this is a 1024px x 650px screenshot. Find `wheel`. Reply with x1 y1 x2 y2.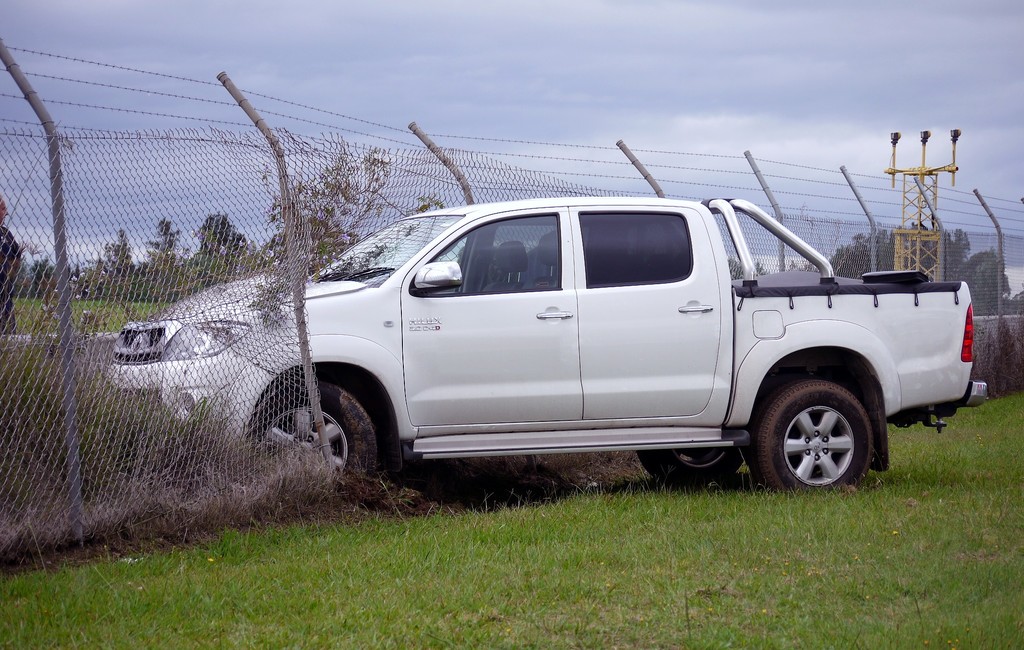
249 381 378 480.
